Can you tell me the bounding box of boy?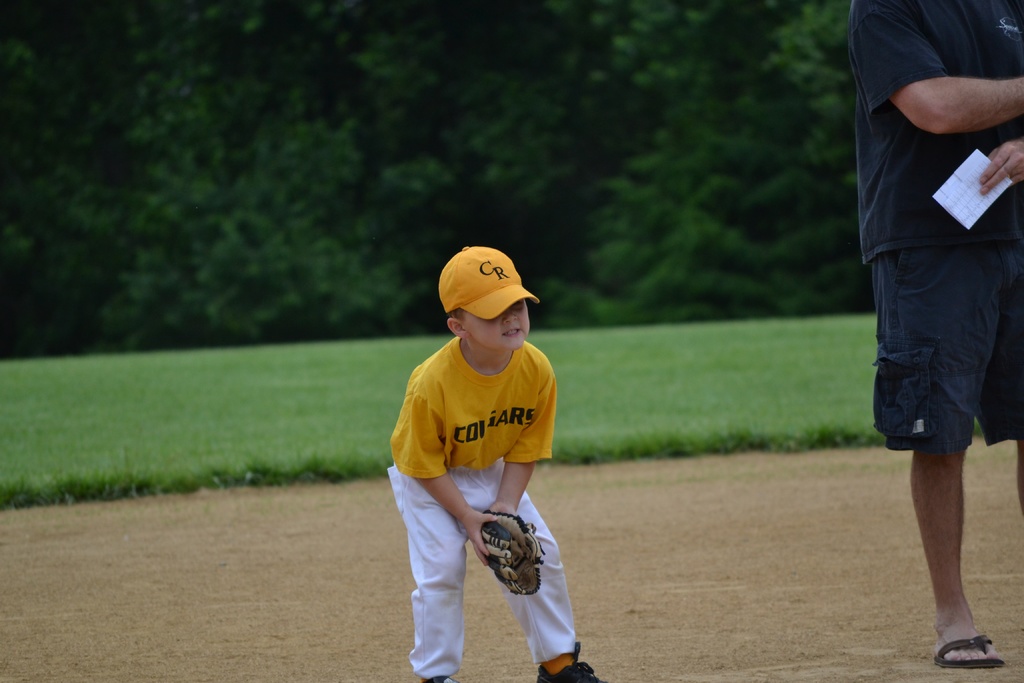
detection(388, 242, 617, 682).
